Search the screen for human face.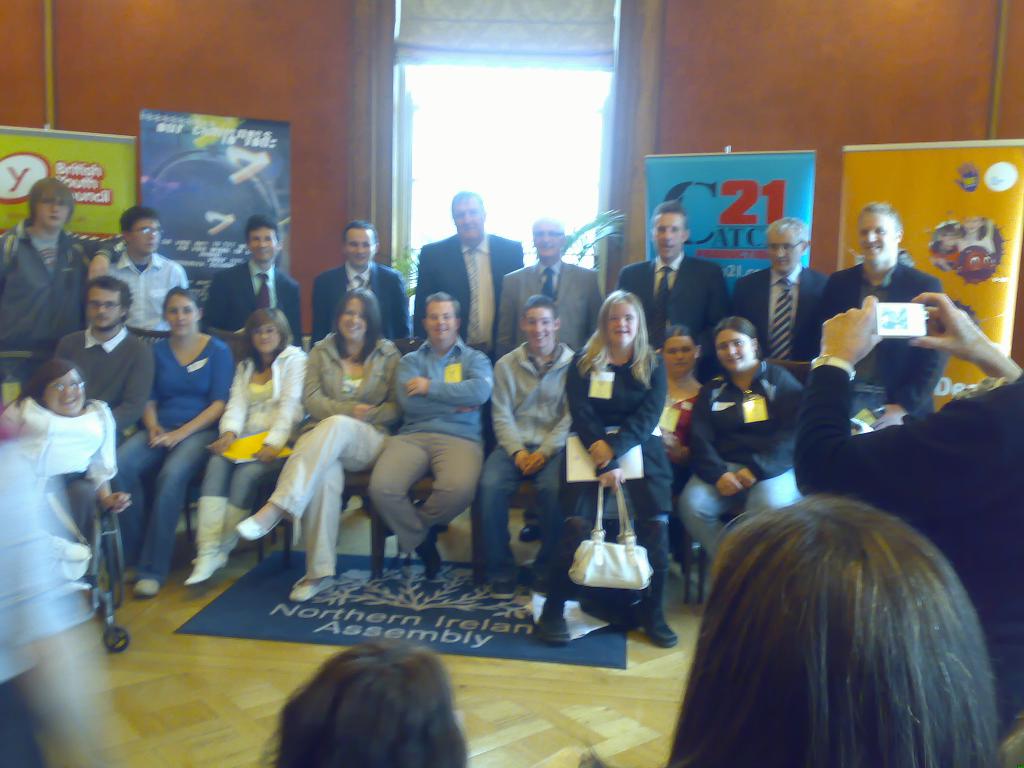
Found at crop(536, 219, 561, 266).
